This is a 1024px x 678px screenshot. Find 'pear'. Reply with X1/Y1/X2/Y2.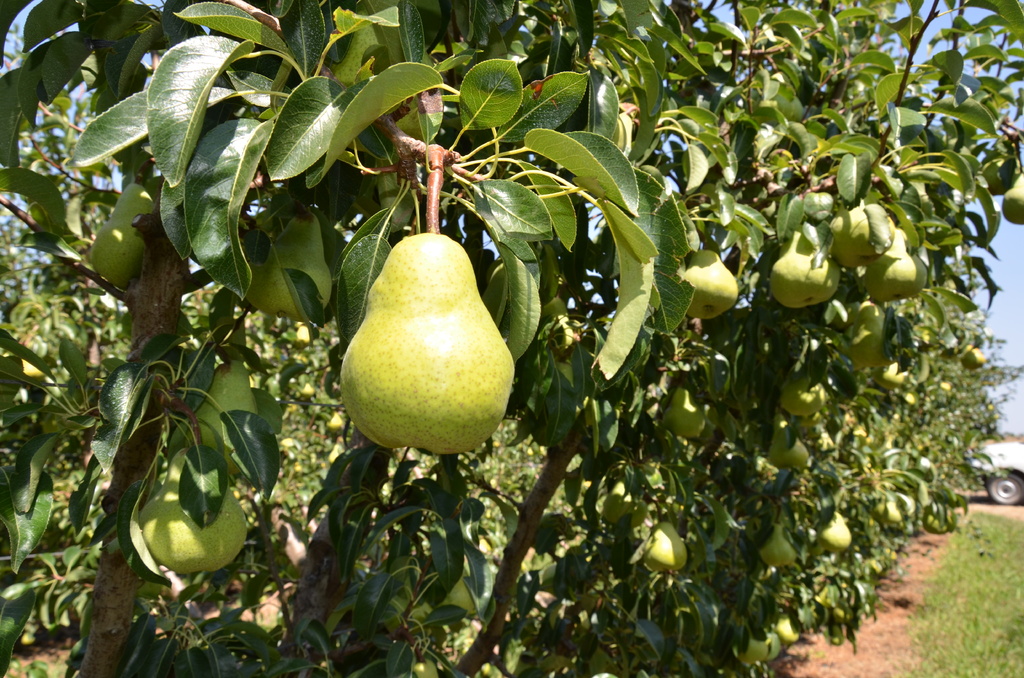
177/341/266/474.
